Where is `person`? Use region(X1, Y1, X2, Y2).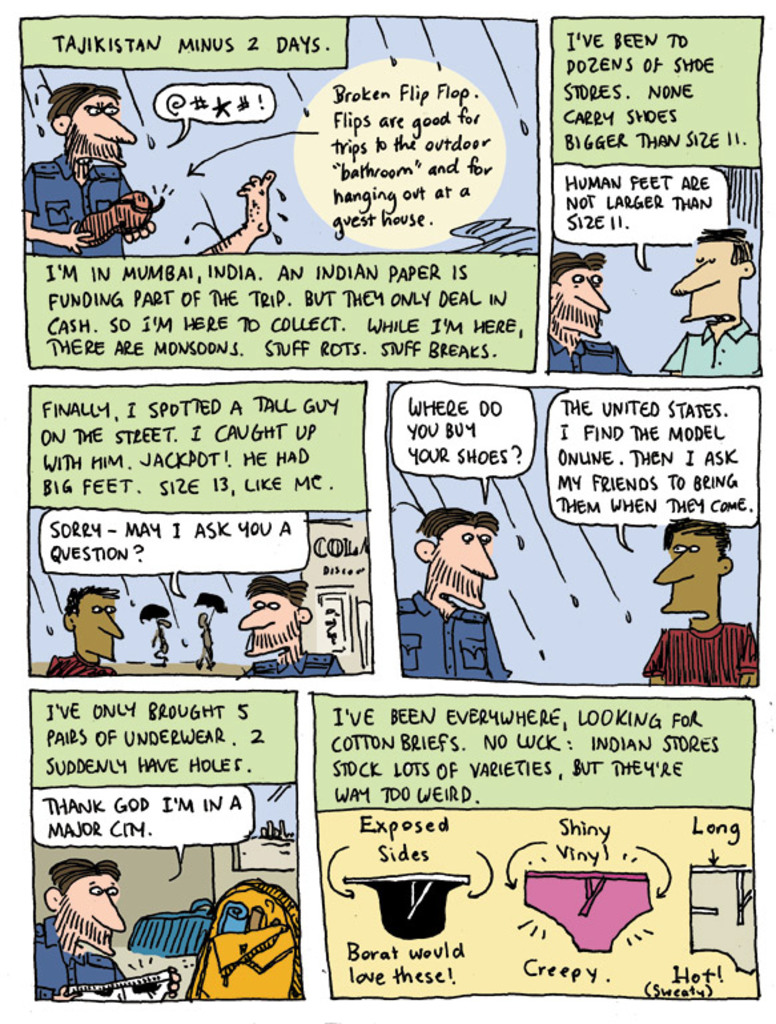
region(544, 242, 632, 374).
